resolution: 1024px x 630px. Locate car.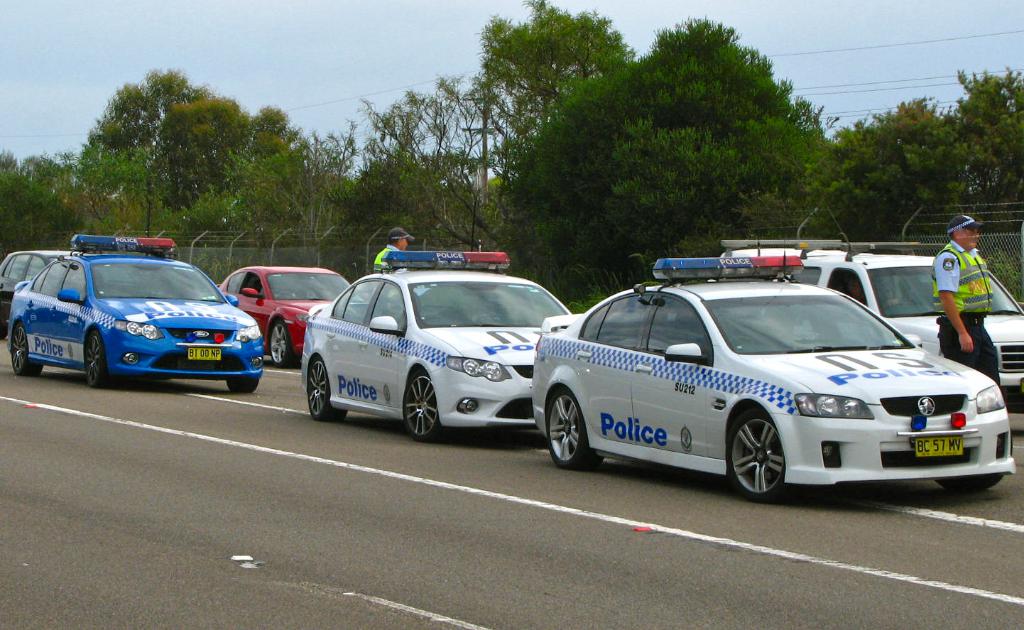
{"x1": 532, "y1": 245, "x2": 1018, "y2": 499}.
